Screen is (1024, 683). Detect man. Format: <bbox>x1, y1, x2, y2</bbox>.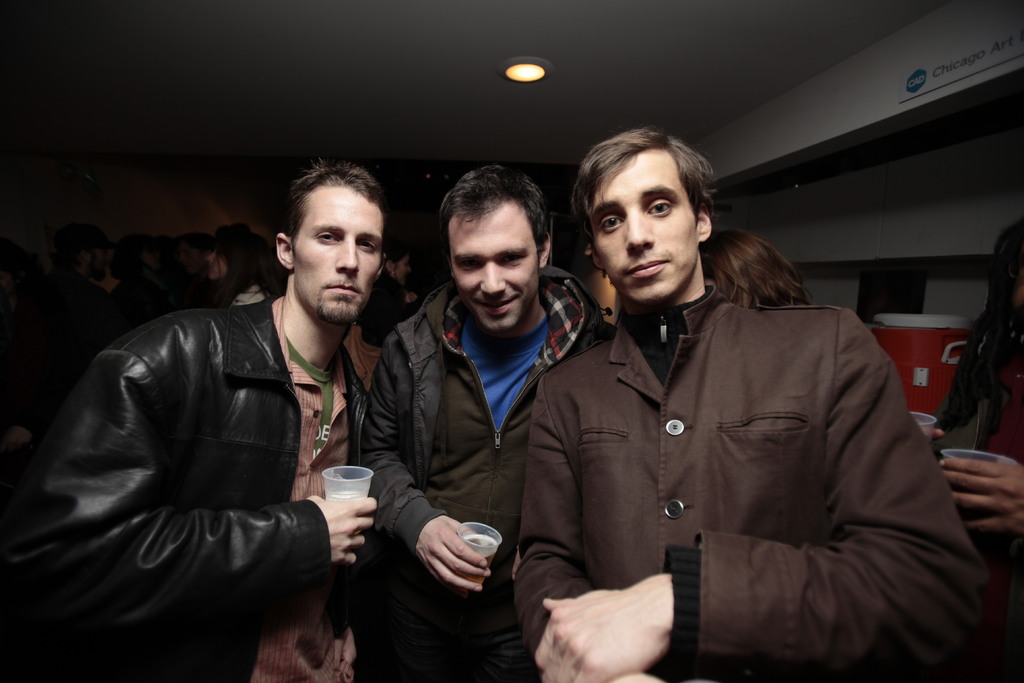
<bbox>356, 158, 617, 678</bbox>.
